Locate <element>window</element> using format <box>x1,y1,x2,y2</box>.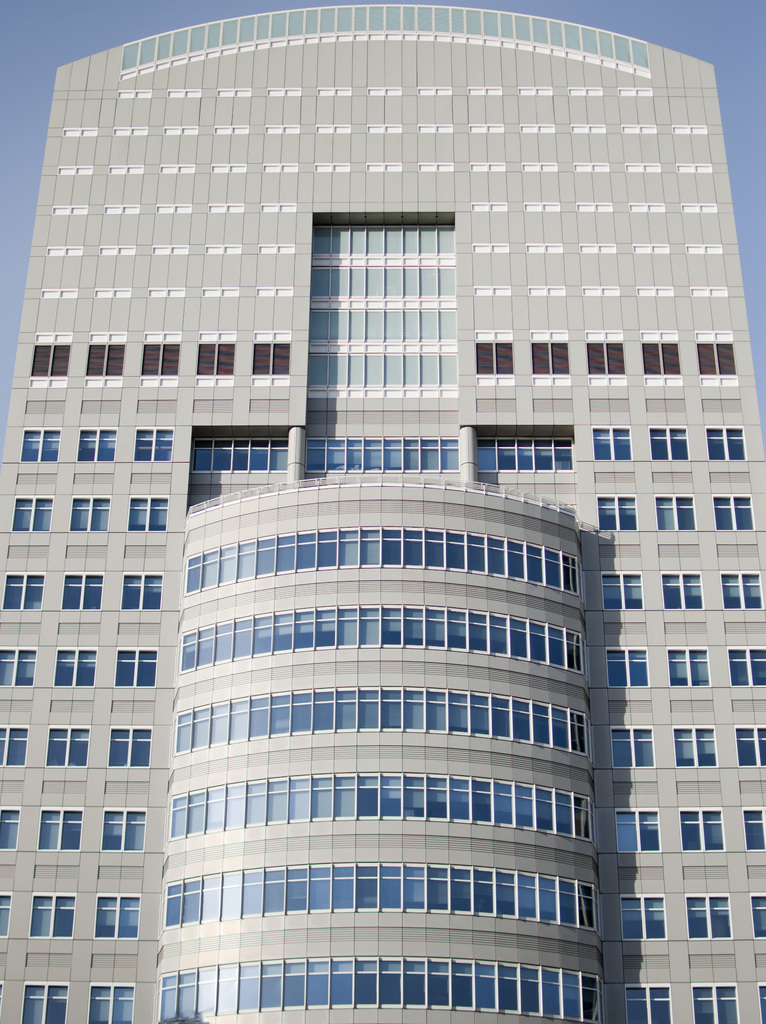
<box>531,326,576,386</box>.
